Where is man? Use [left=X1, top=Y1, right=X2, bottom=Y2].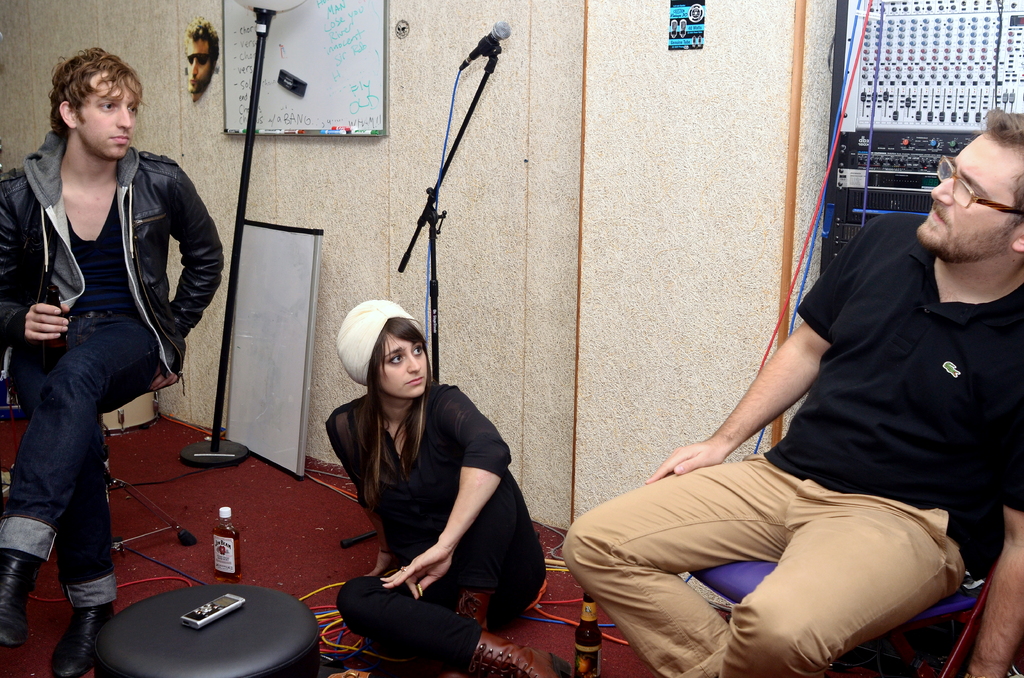
[left=182, top=14, right=219, bottom=102].
